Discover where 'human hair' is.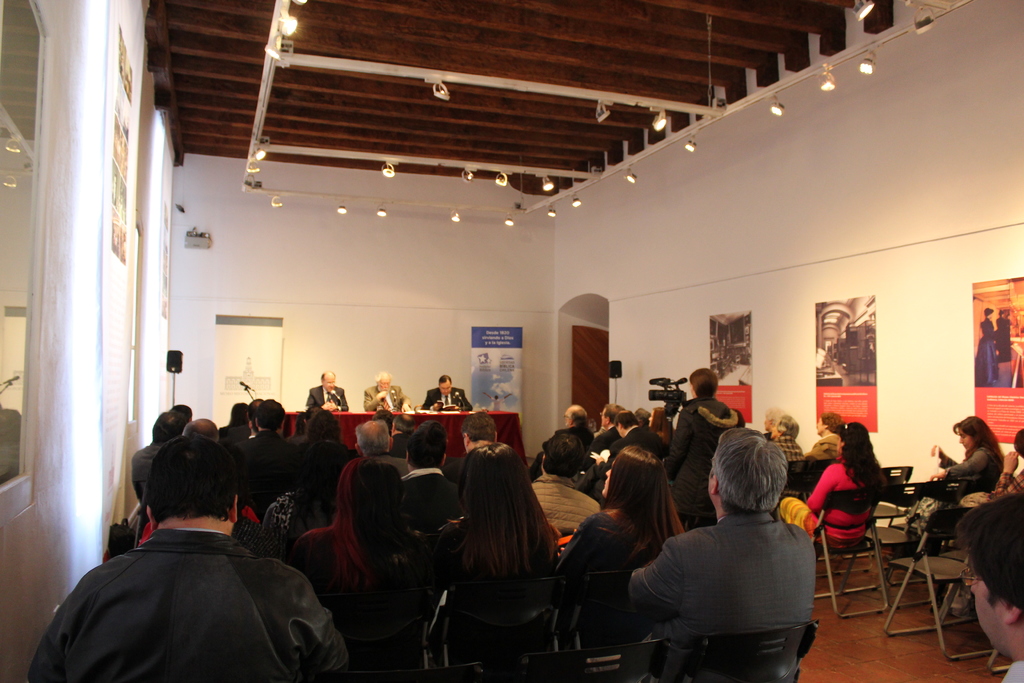
Discovered at (left=246, top=398, right=264, bottom=420).
